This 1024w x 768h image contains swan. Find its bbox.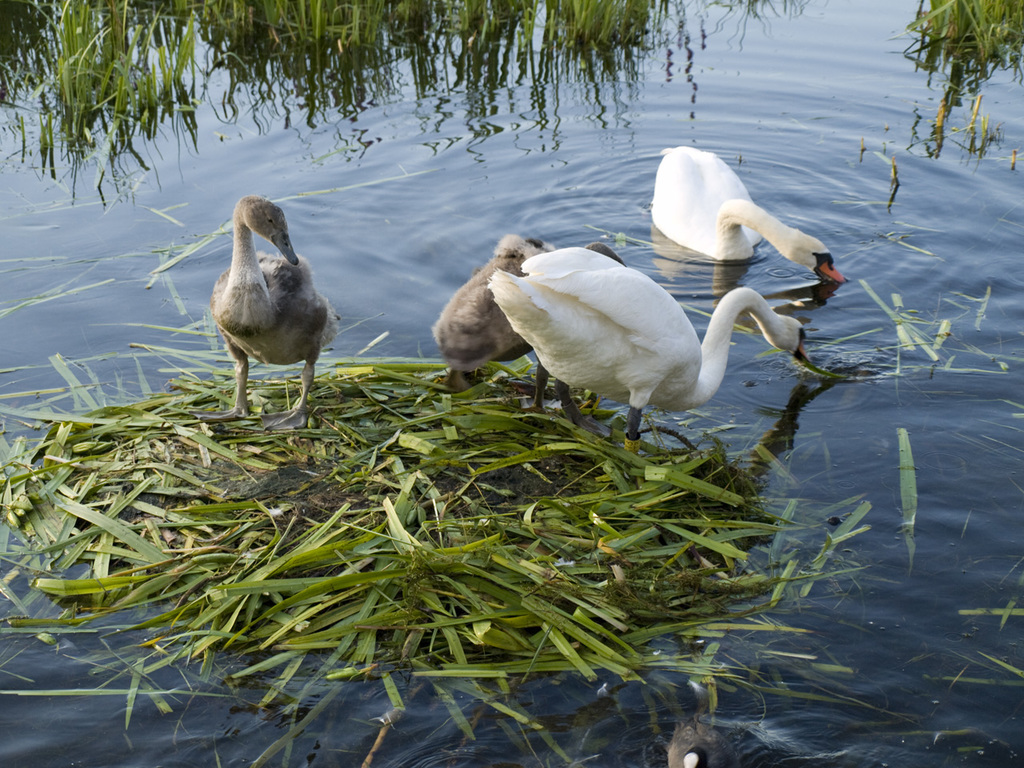
bbox(666, 716, 737, 767).
